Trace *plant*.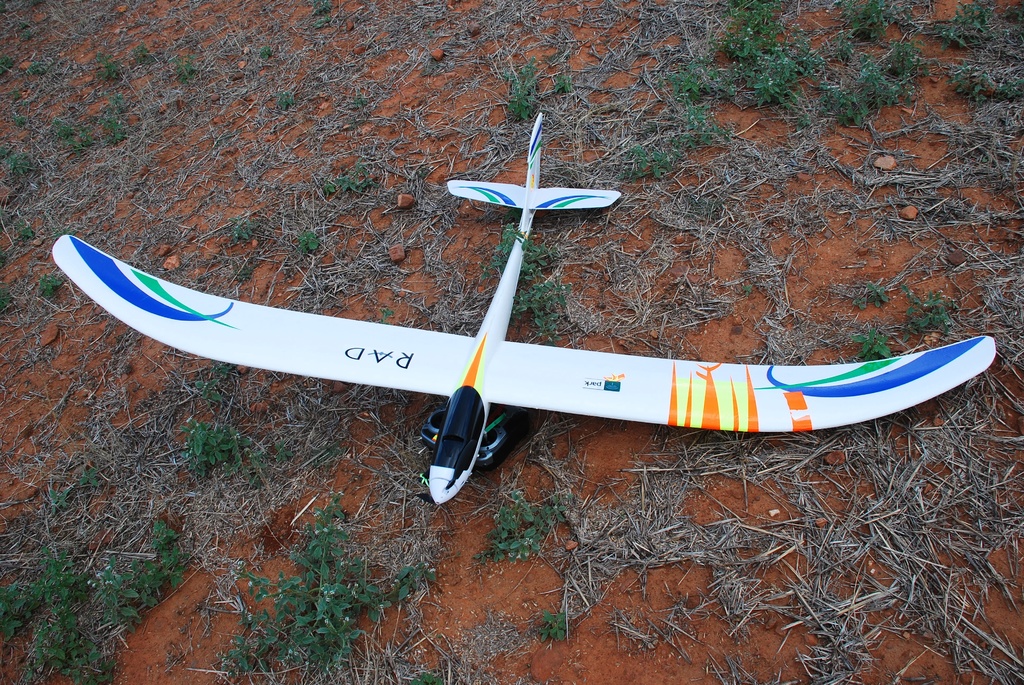
Traced to box=[536, 608, 569, 644].
